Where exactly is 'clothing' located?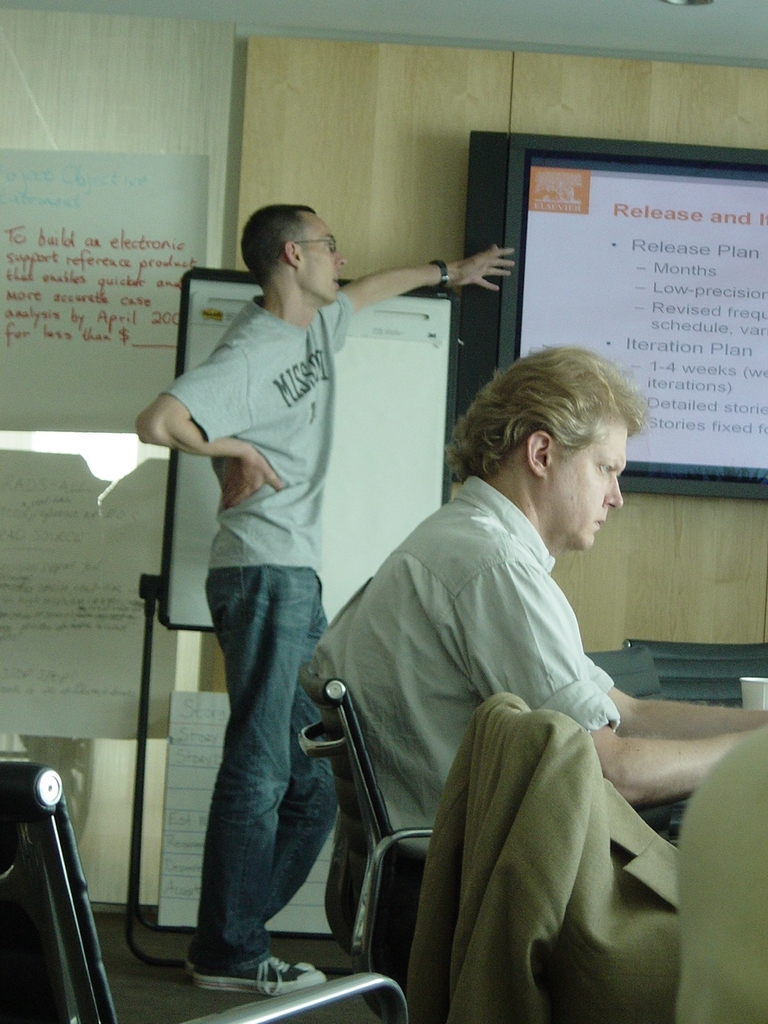
Its bounding box is l=316, t=474, r=620, b=849.
